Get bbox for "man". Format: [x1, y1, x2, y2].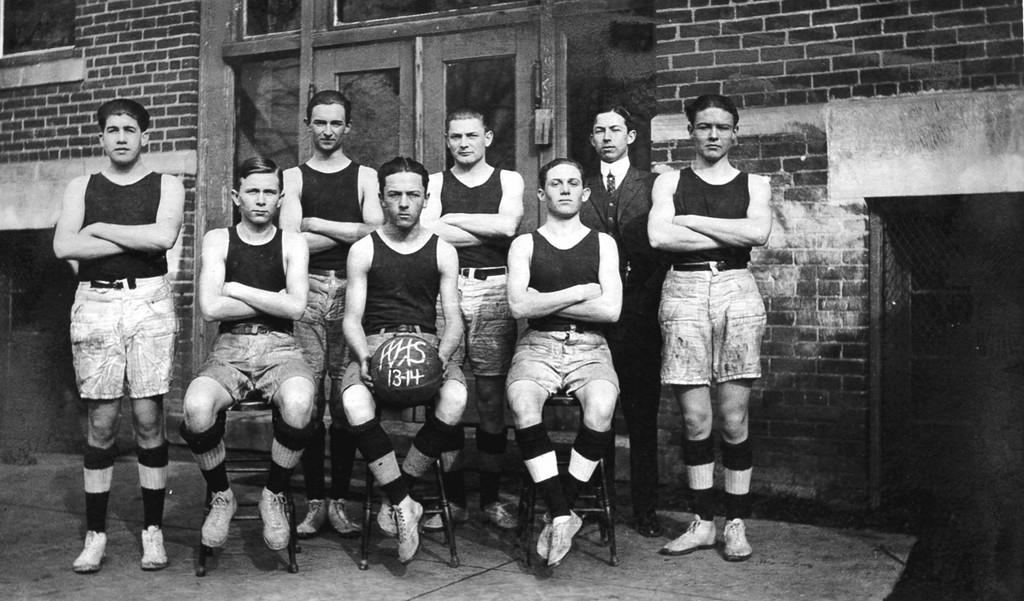
[181, 155, 319, 547].
